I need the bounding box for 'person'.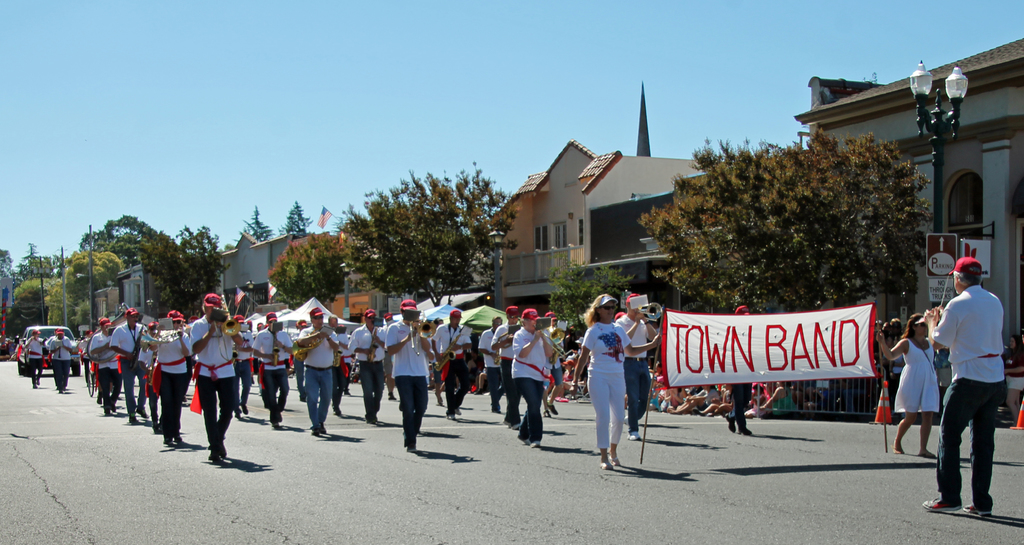
Here it is: select_region(293, 305, 339, 435).
